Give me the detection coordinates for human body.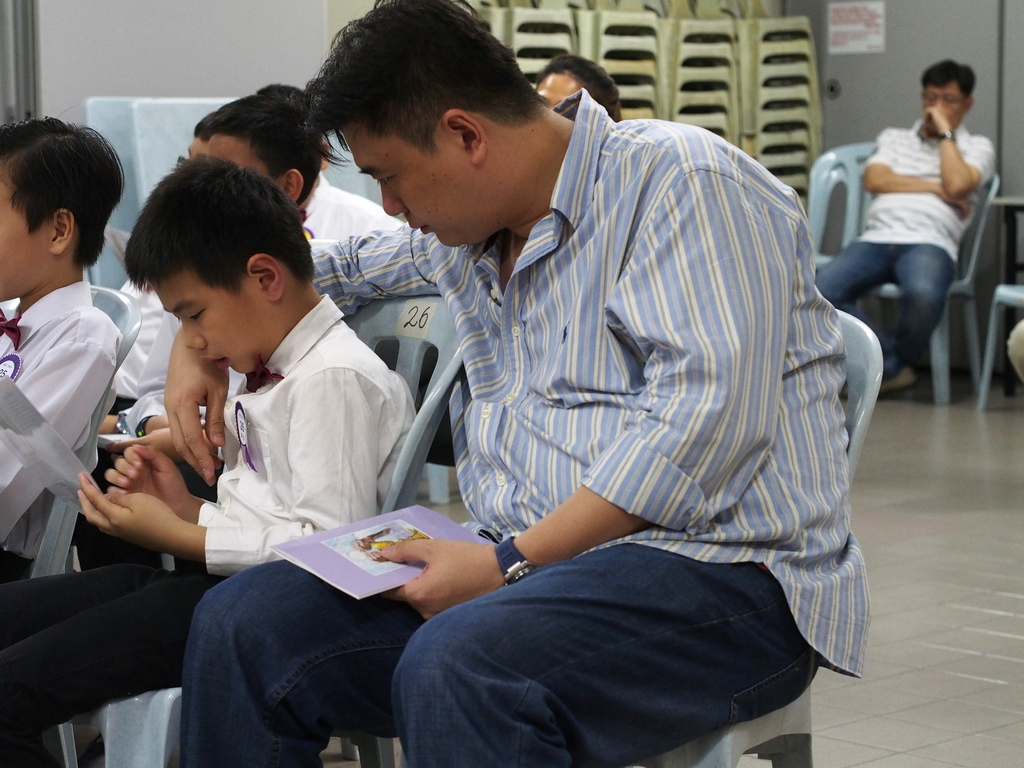
{"left": 305, "top": 171, "right": 405, "bottom": 236}.
